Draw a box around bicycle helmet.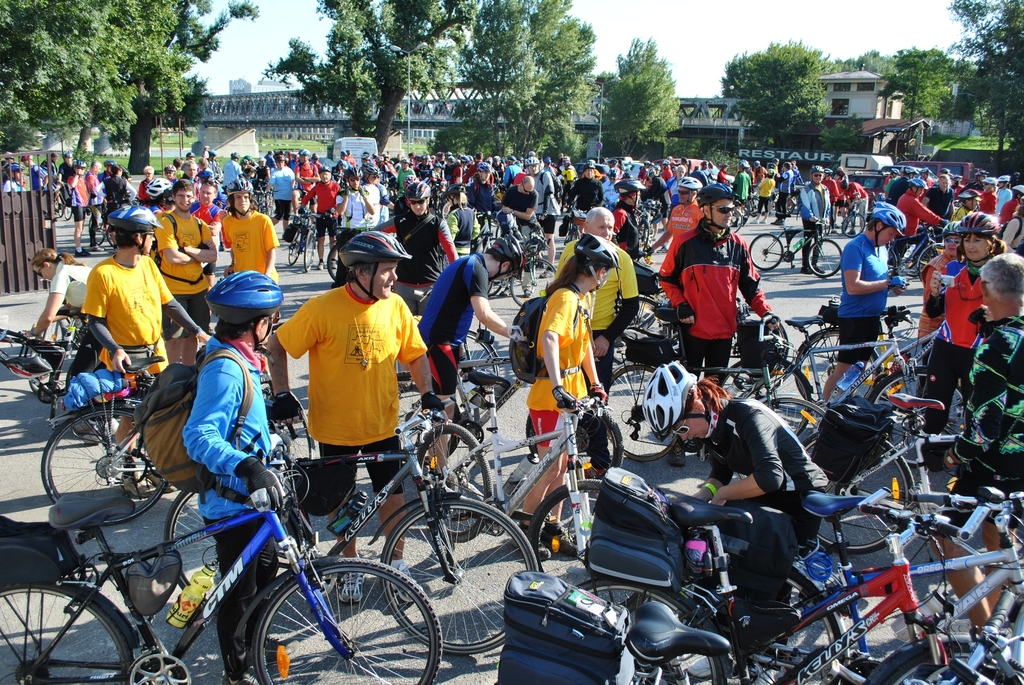
l=952, t=213, r=1004, b=236.
